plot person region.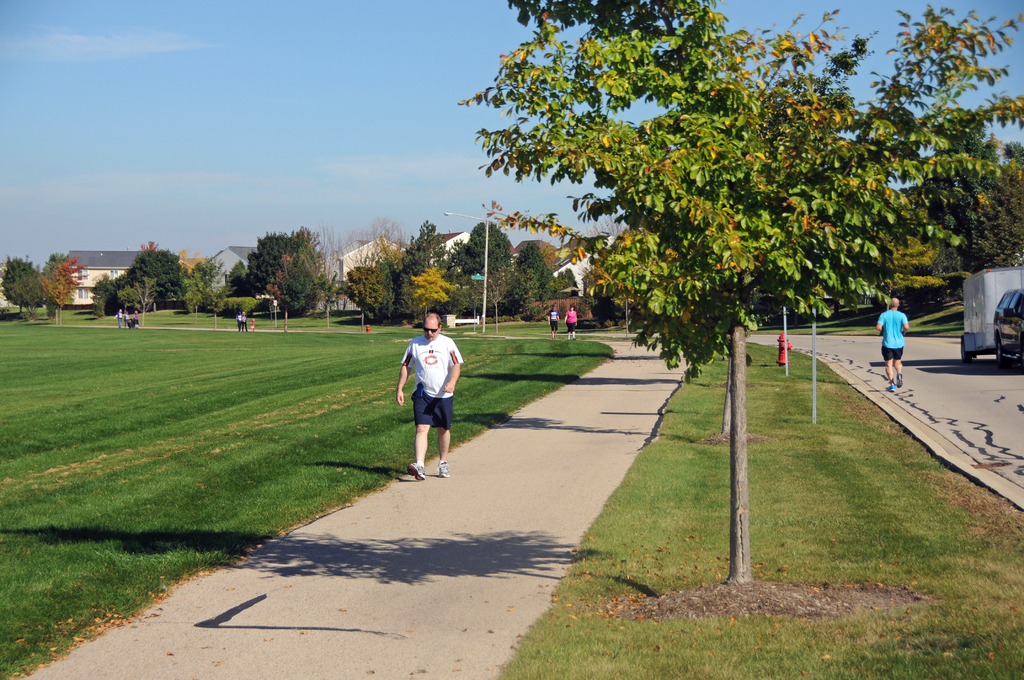
Plotted at l=548, t=302, r=563, b=332.
